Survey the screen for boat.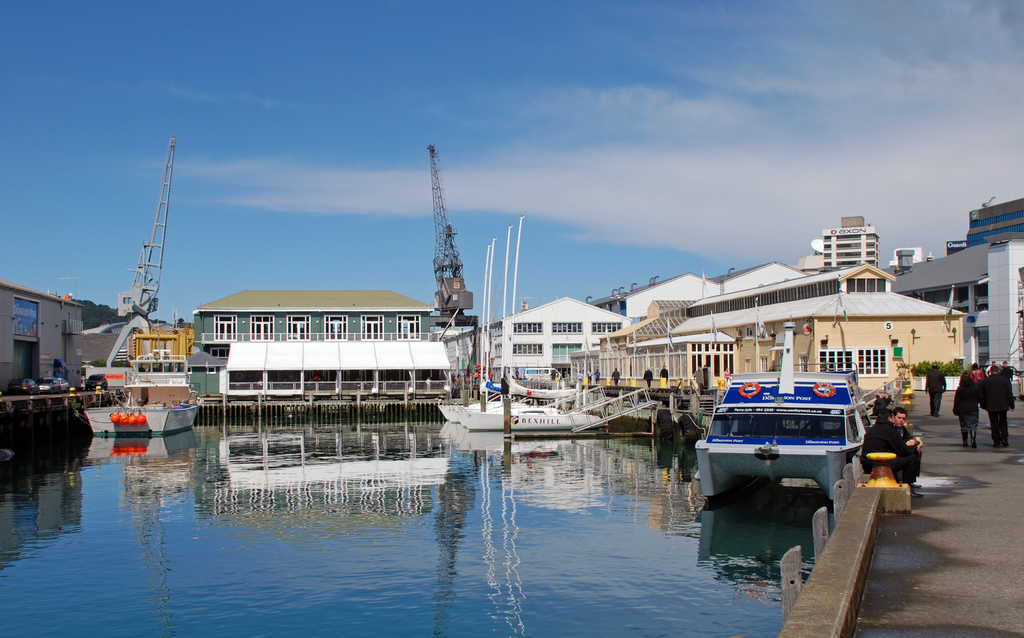
Survey found: 455, 224, 594, 432.
